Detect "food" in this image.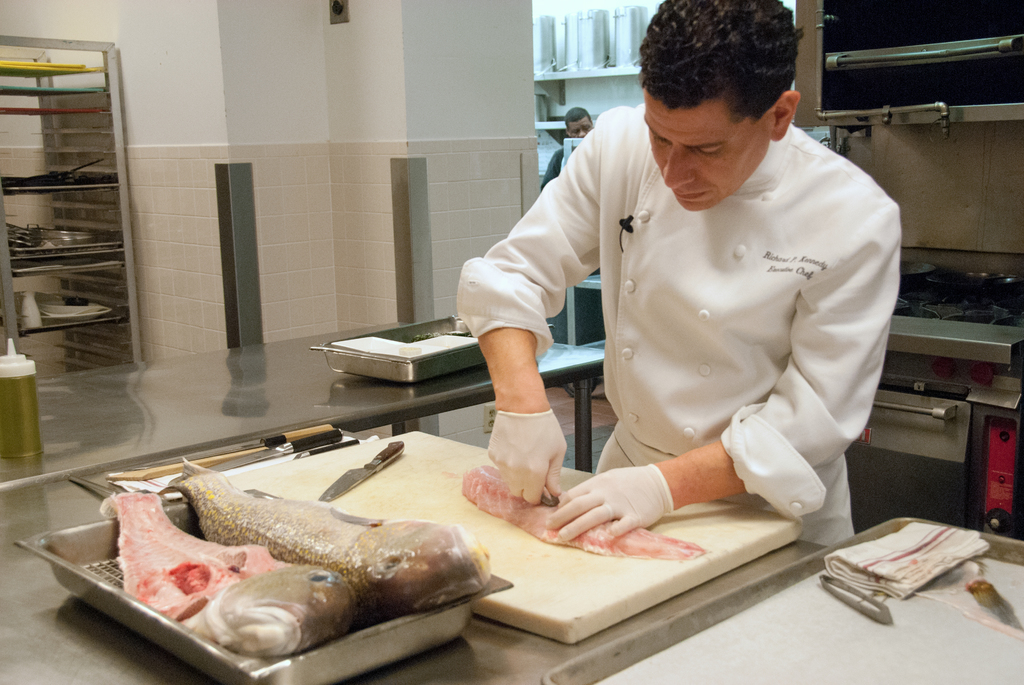
Detection: l=93, t=481, r=468, b=650.
